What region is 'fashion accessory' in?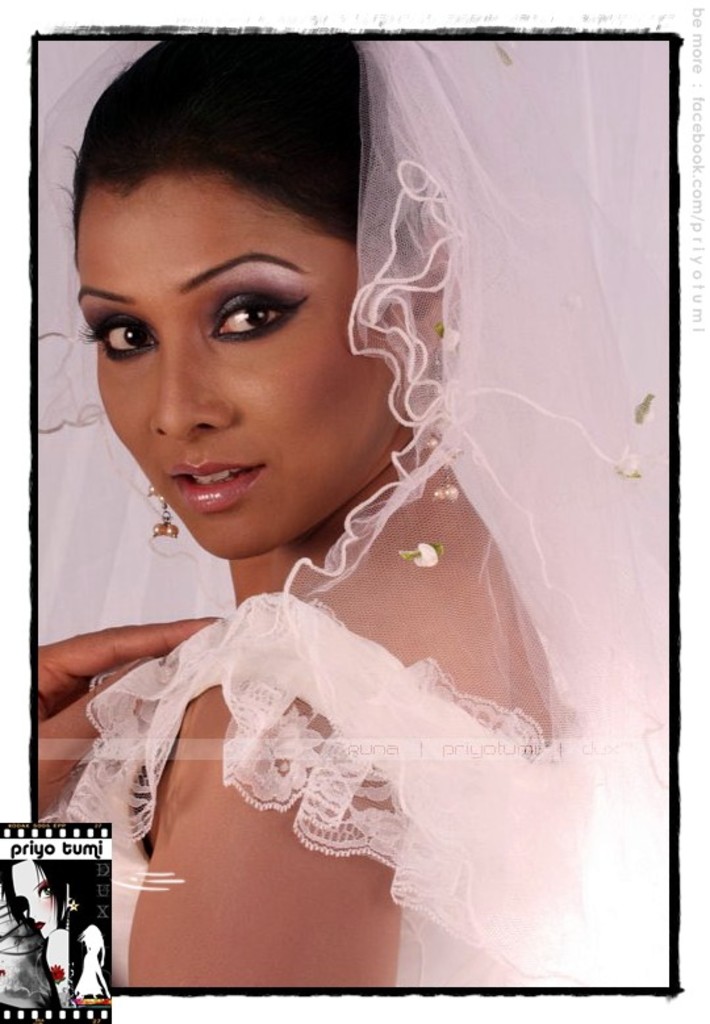
143, 484, 179, 547.
